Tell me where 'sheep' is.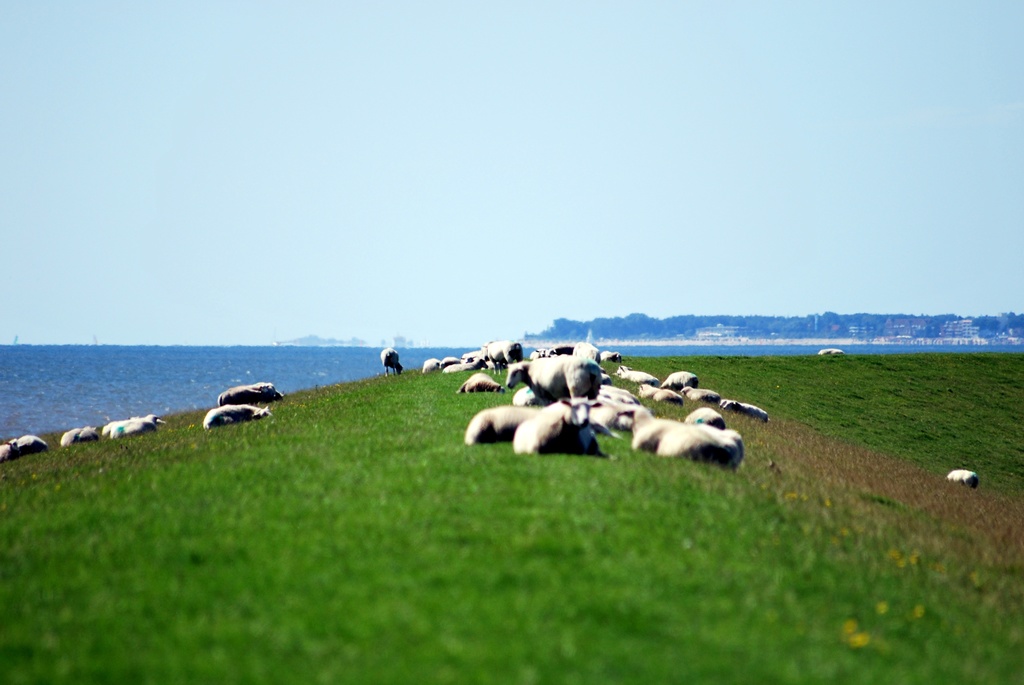
'sheep' is at [left=372, top=346, right=403, bottom=378].
